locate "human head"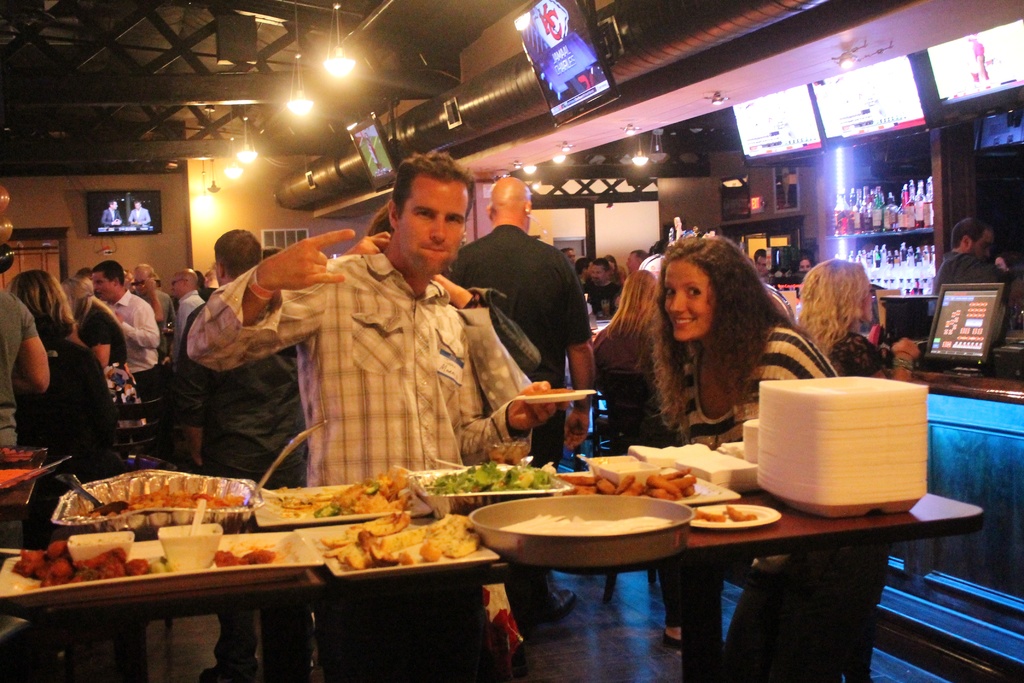
(623,253,668,333)
